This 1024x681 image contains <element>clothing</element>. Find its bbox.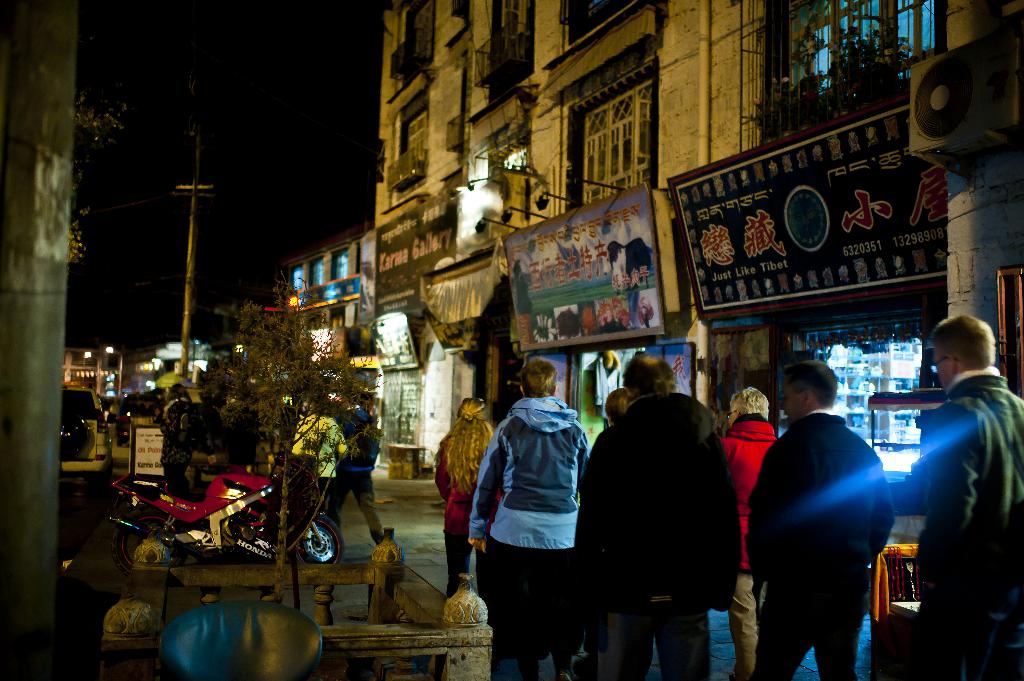
Rect(916, 368, 1023, 680).
